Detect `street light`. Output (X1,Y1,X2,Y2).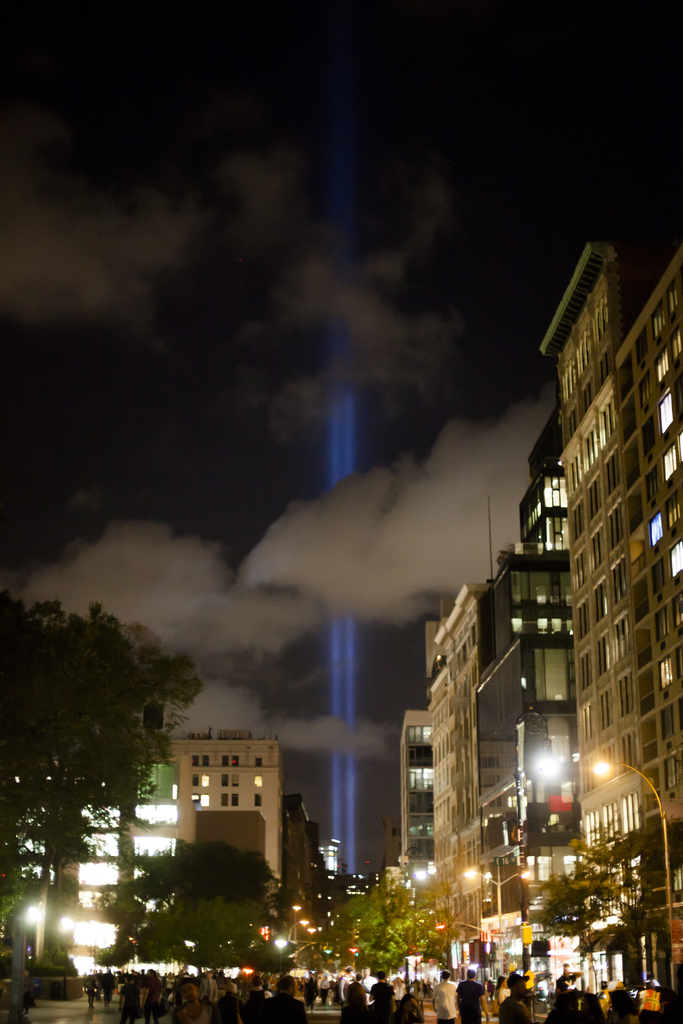
(529,744,592,877).
